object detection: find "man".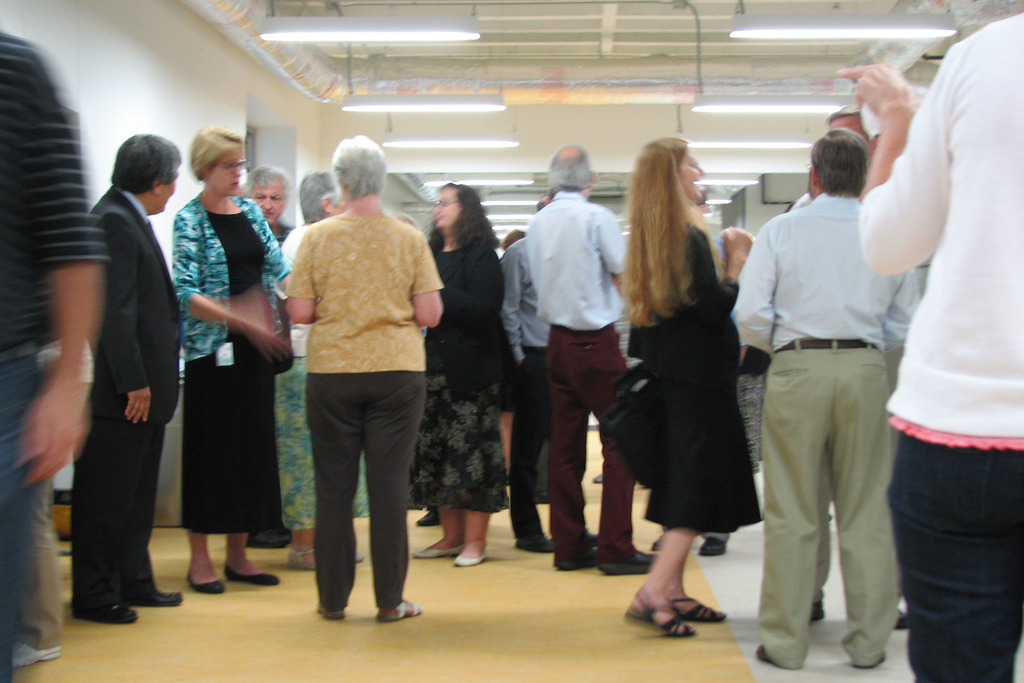
box=[523, 142, 662, 574].
